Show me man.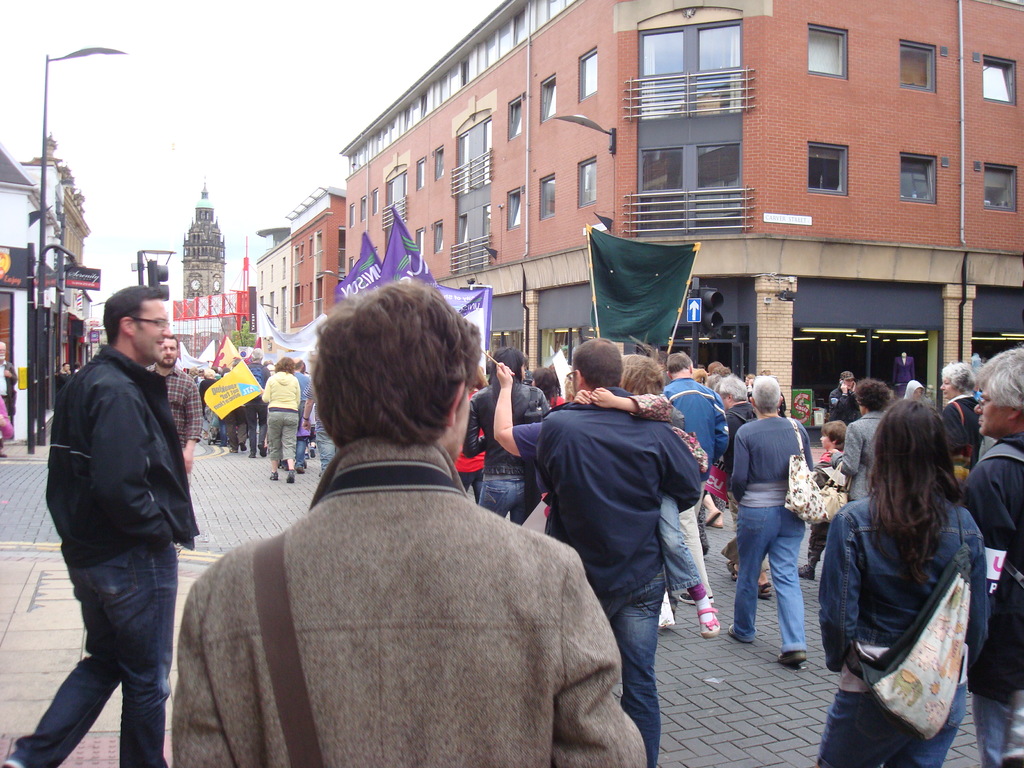
man is here: x1=242 y1=344 x2=273 y2=458.
